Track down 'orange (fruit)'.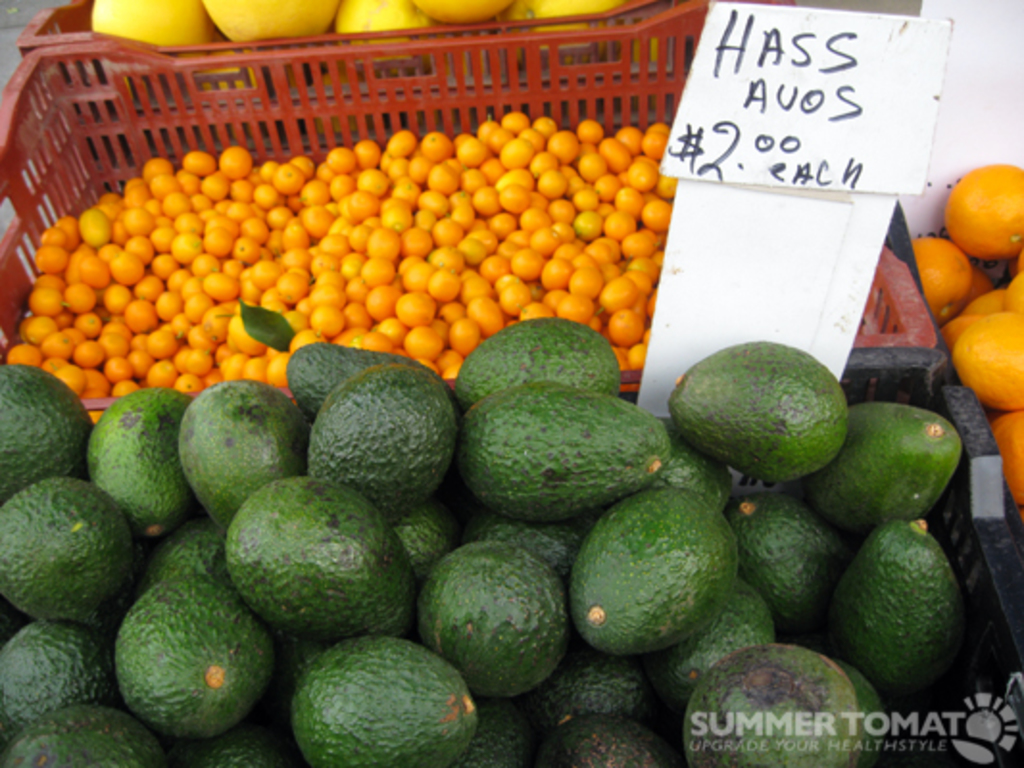
Tracked to x1=282 y1=267 x2=296 y2=294.
